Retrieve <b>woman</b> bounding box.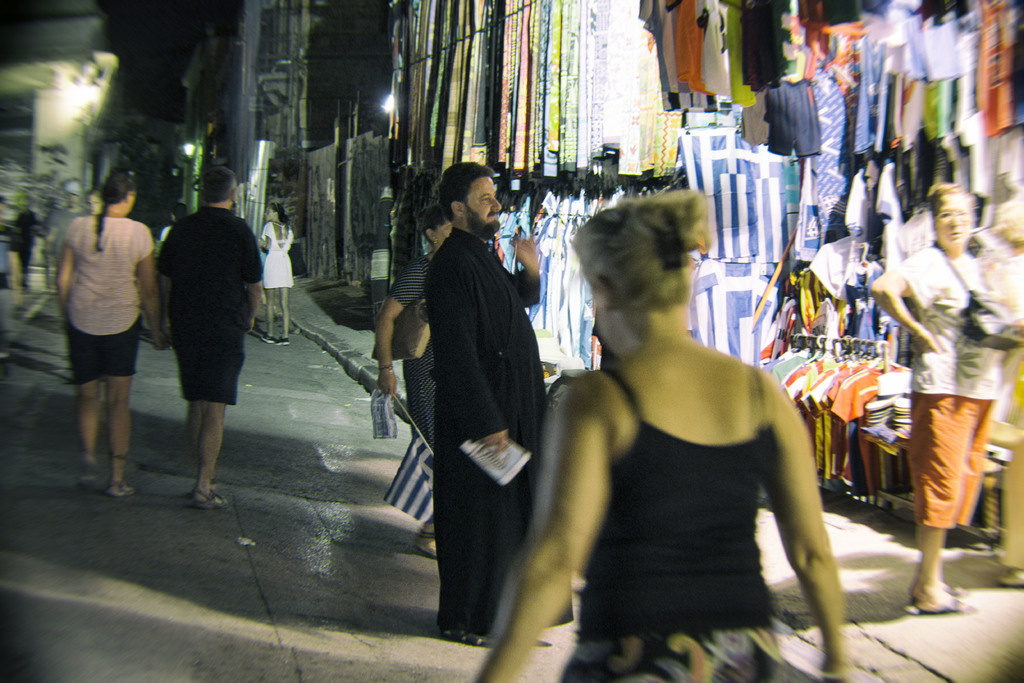
Bounding box: (x1=252, y1=197, x2=294, y2=347).
